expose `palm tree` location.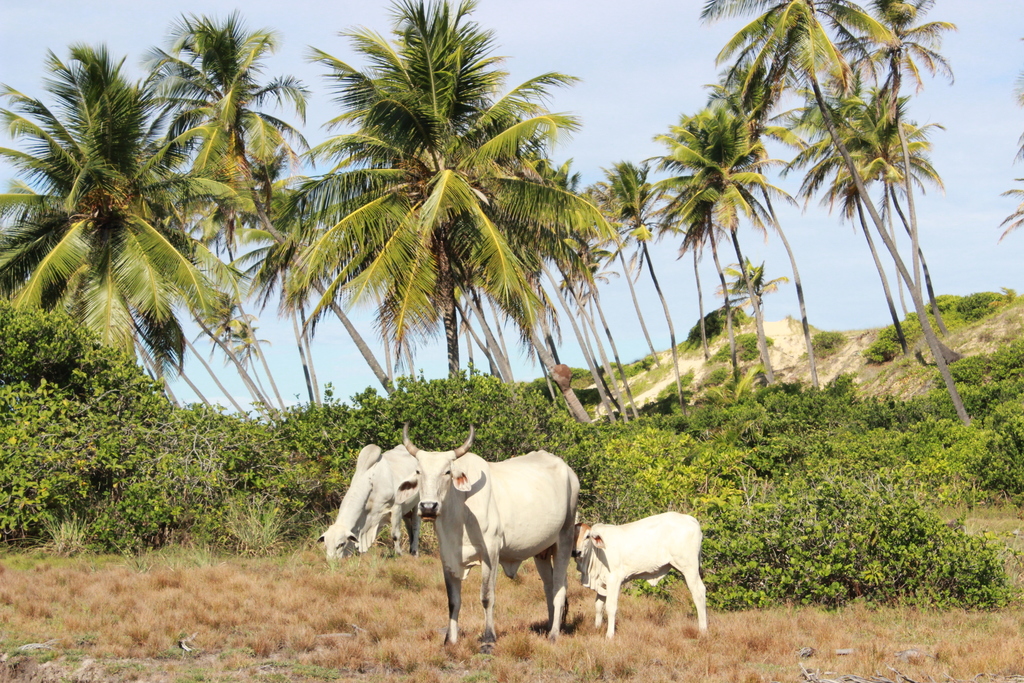
Exposed at x1=524 y1=179 x2=605 y2=410.
